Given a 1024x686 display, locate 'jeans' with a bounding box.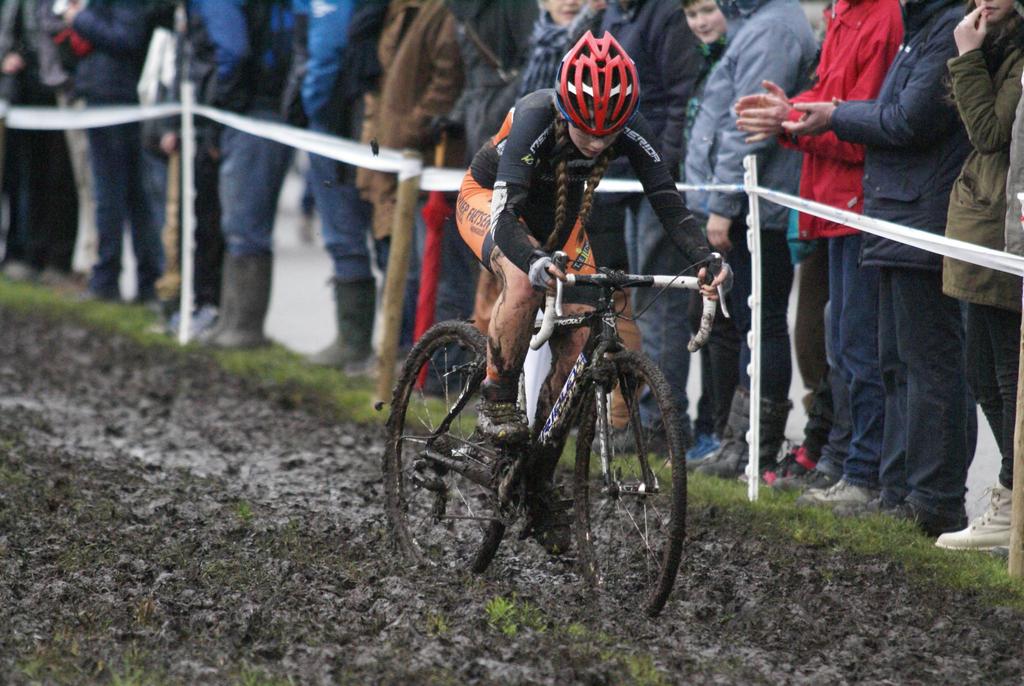
Located: box=[625, 195, 710, 418].
